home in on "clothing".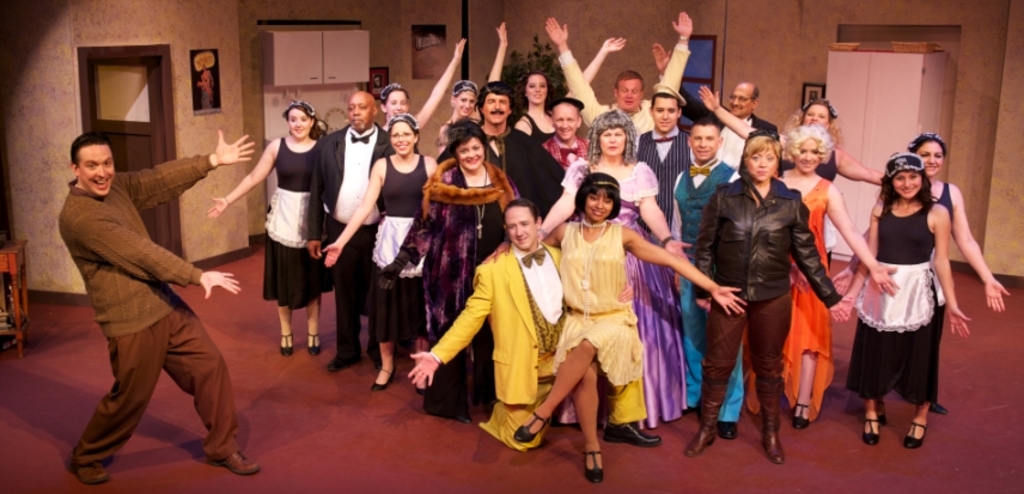
Homed in at left=365, top=140, right=400, bottom=366.
